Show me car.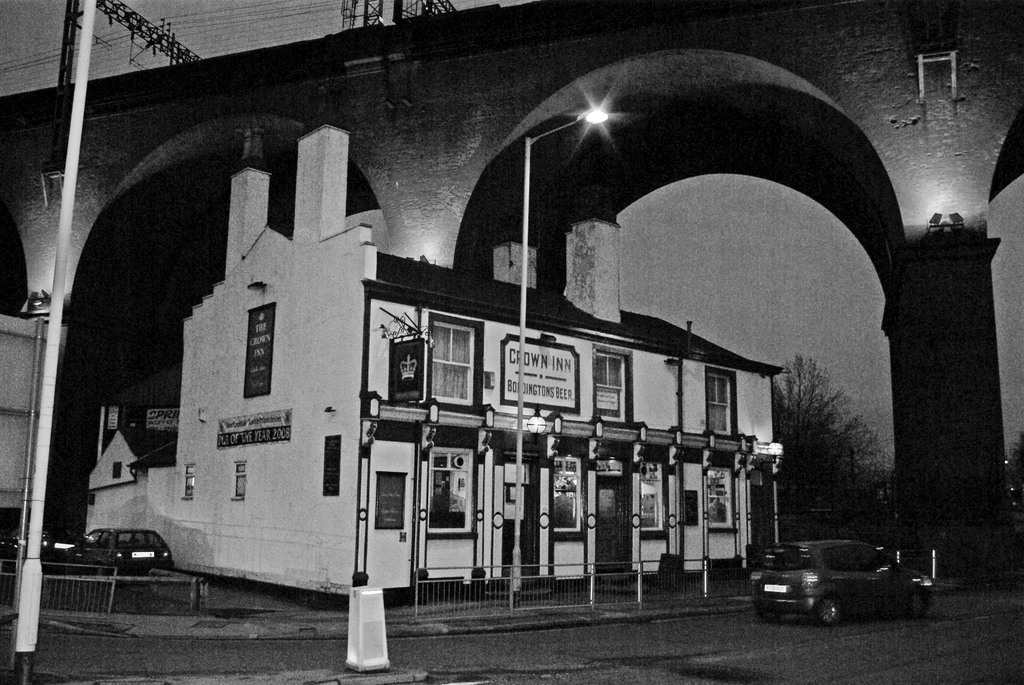
car is here: 0 526 80 567.
